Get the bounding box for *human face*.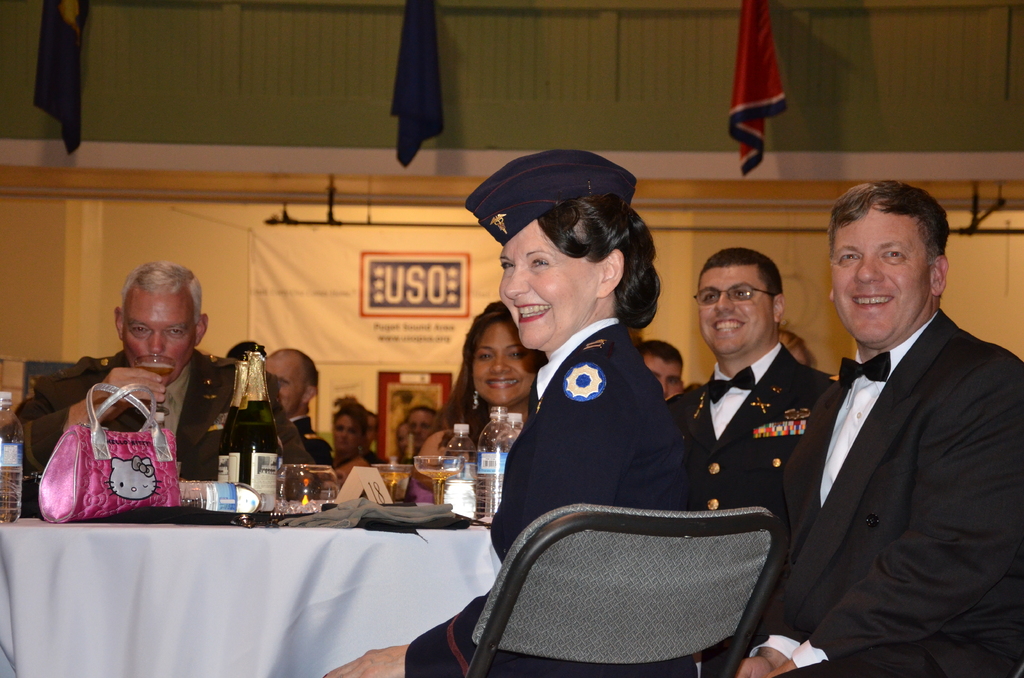
<bbox>413, 411, 445, 449</bbox>.
